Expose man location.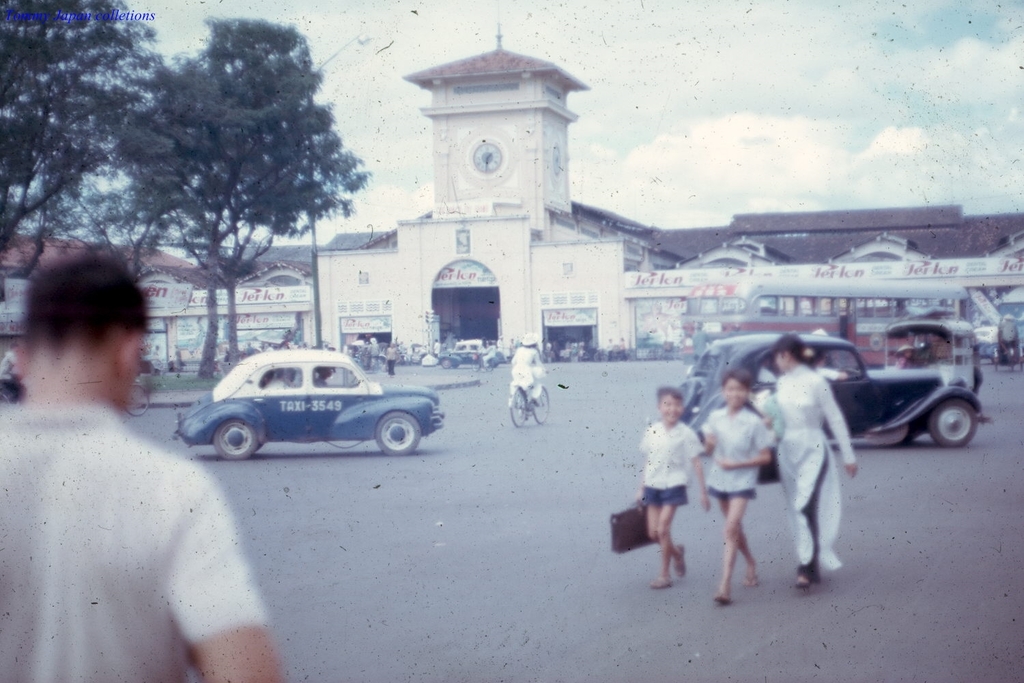
Exposed at (left=995, top=314, right=1019, bottom=354).
